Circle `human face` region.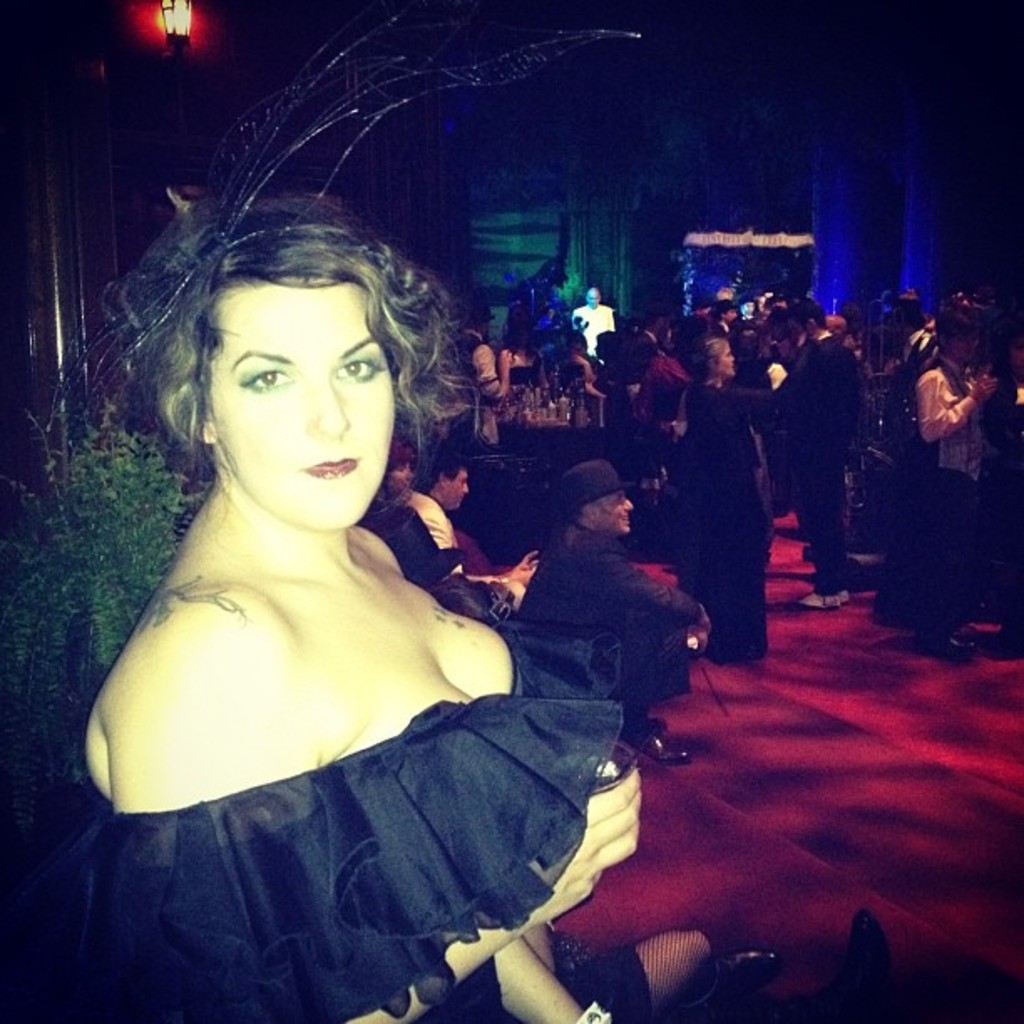
Region: [719, 341, 733, 375].
